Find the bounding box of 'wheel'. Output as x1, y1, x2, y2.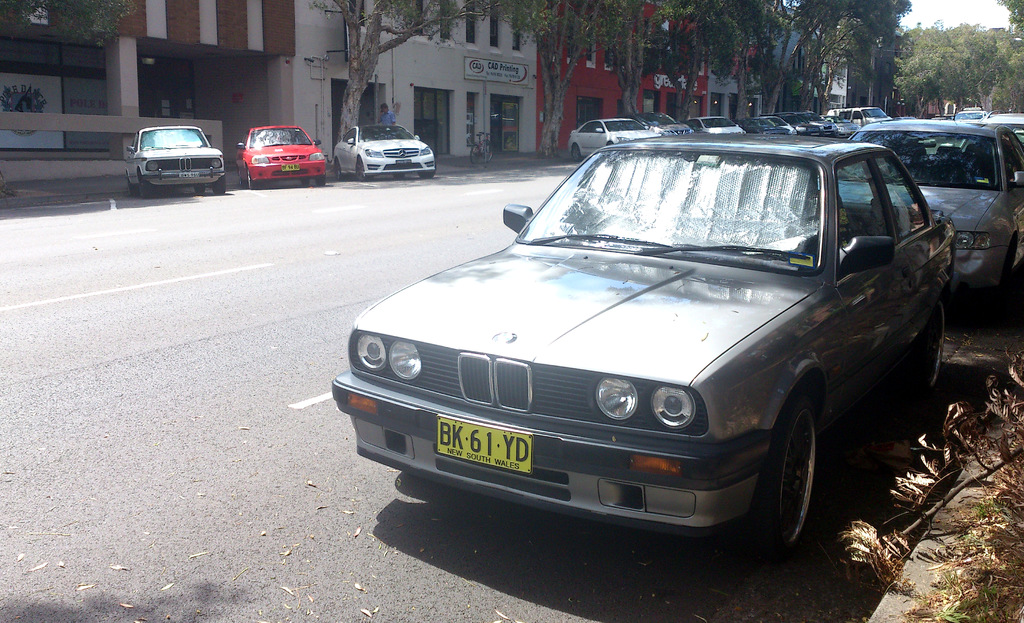
419, 158, 447, 181.
